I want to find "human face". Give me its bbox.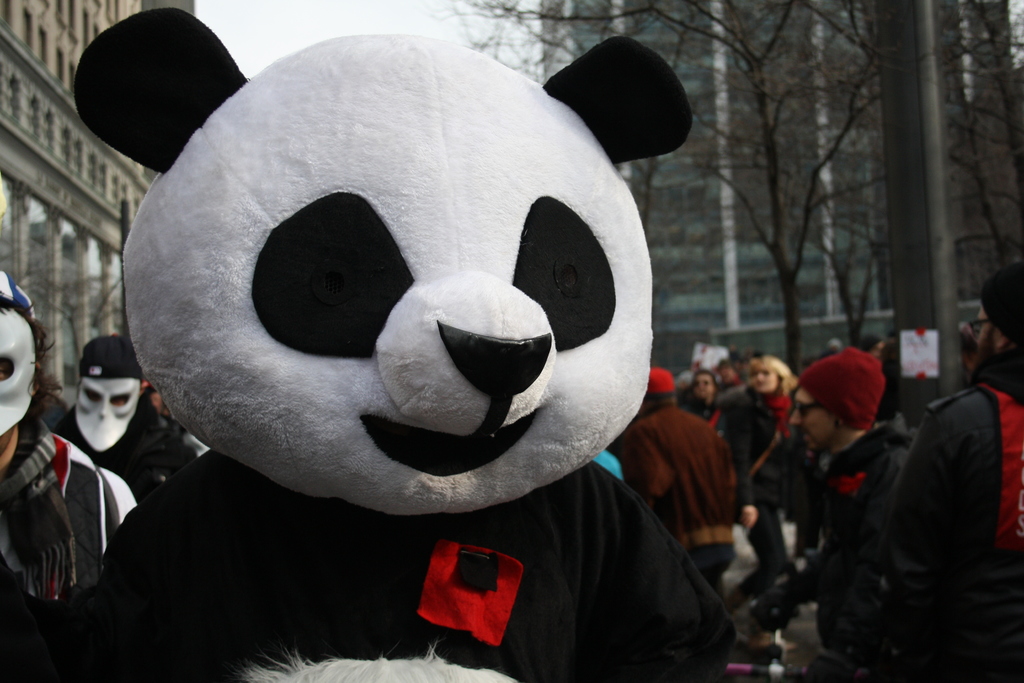
694, 370, 716, 400.
